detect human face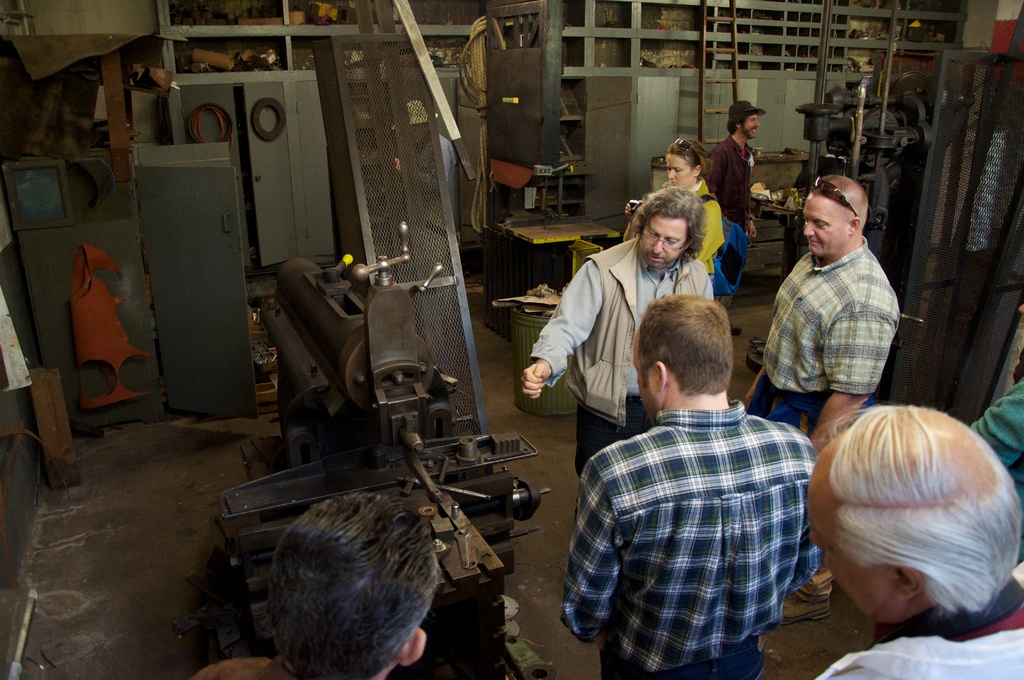
l=640, t=213, r=682, b=268
